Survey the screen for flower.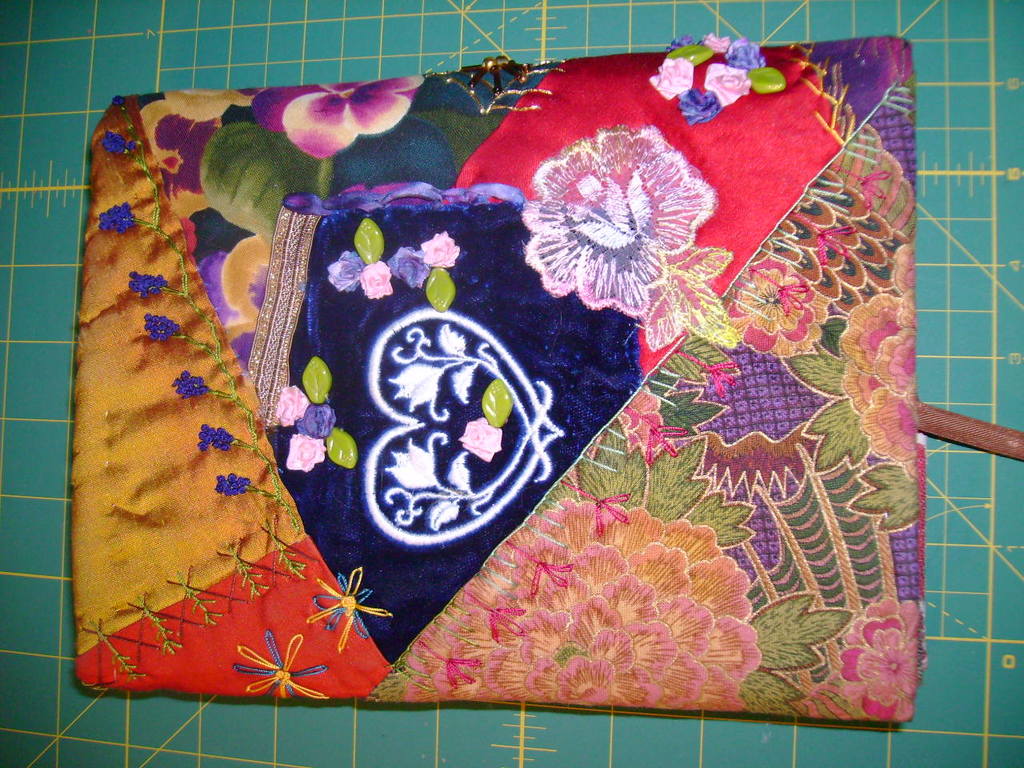
Survey found: locate(240, 82, 422, 156).
